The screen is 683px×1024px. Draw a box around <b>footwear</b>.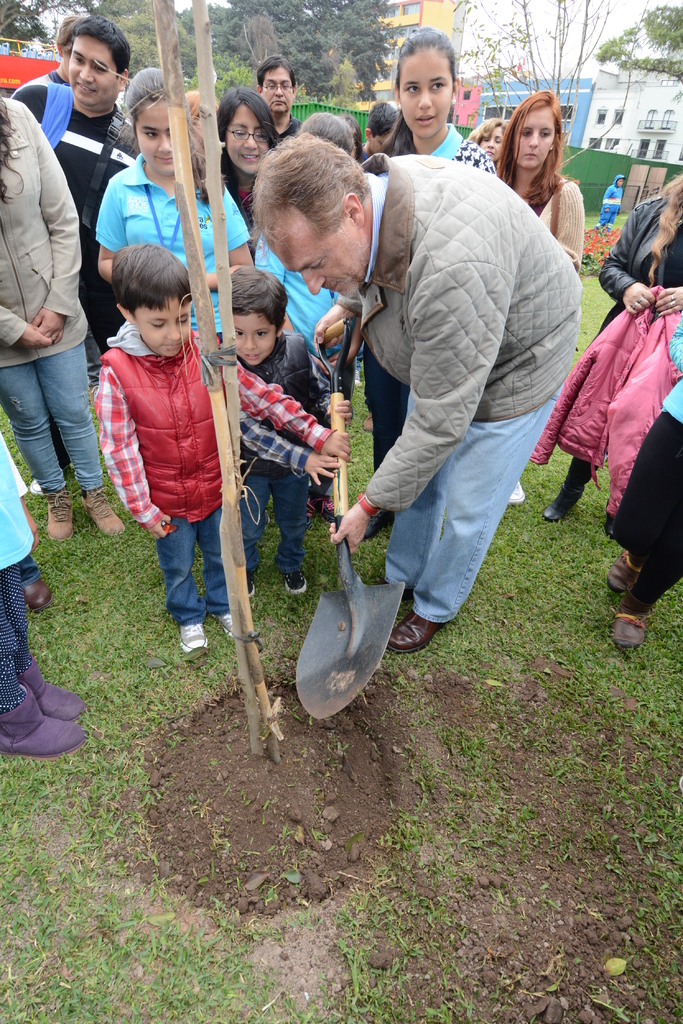
Rect(81, 491, 127, 533).
